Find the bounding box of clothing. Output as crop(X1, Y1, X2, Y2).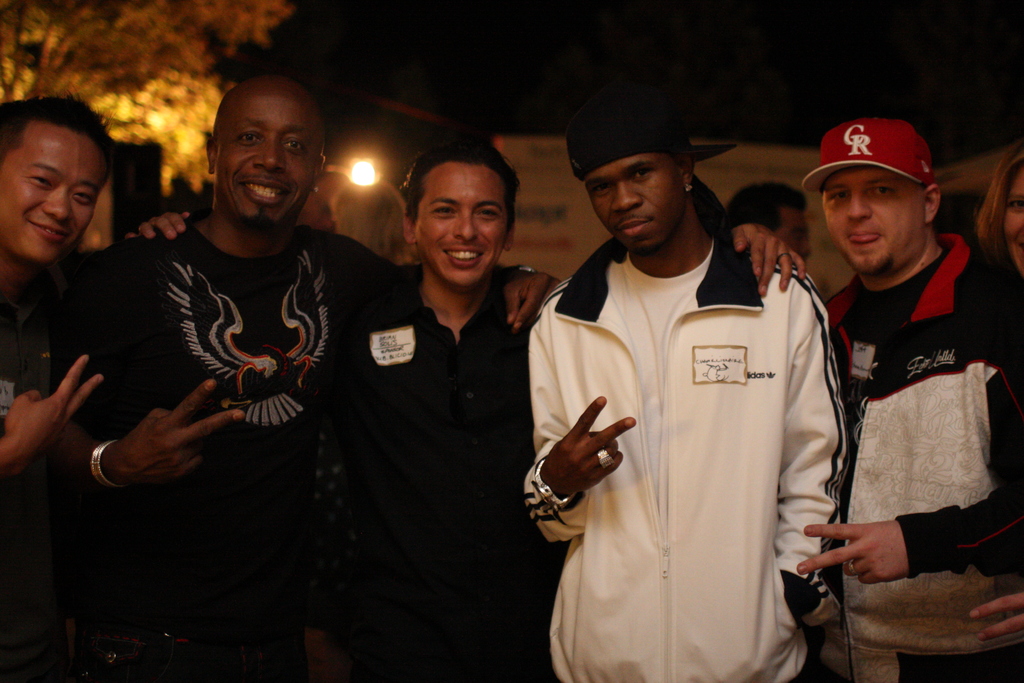
crop(0, 261, 103, 682).
